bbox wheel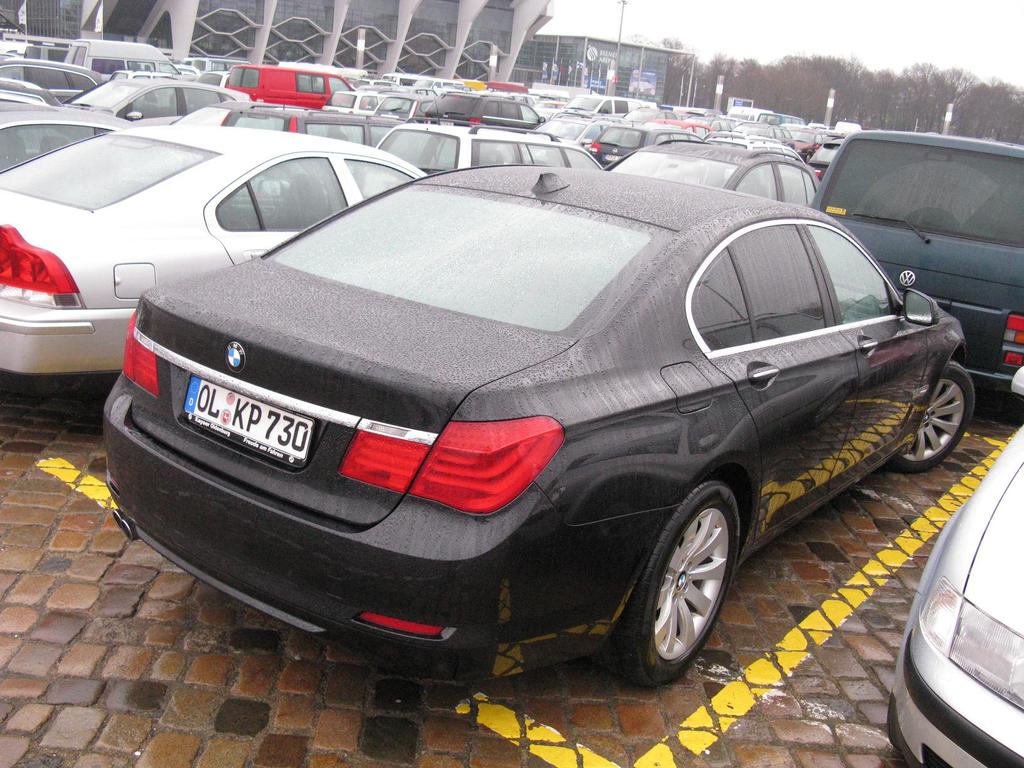
[left=882, top=356, right=997, bottom=475]
